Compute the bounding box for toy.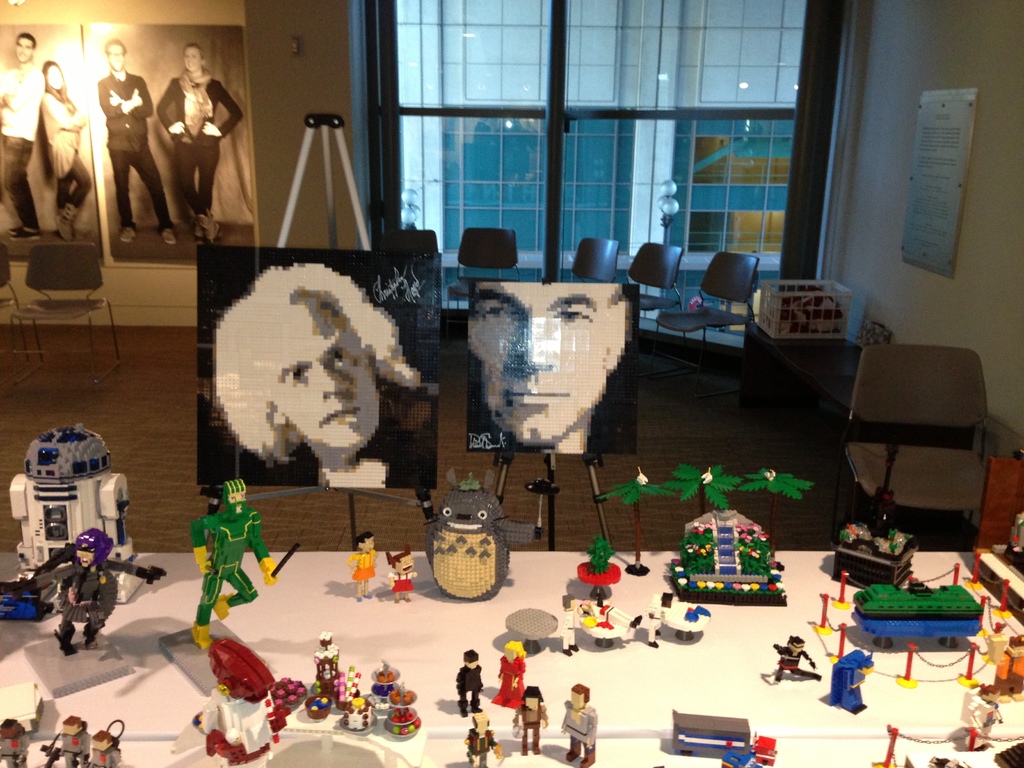
(184, 474, 273, 646).
